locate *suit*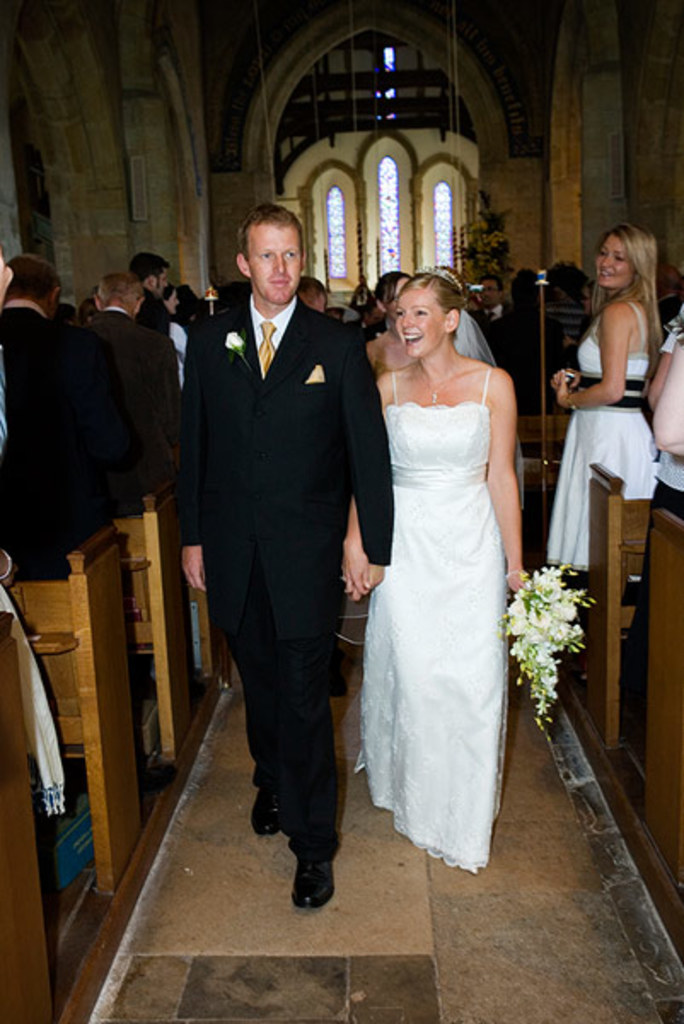
detection(89, 307, 186, 526)
